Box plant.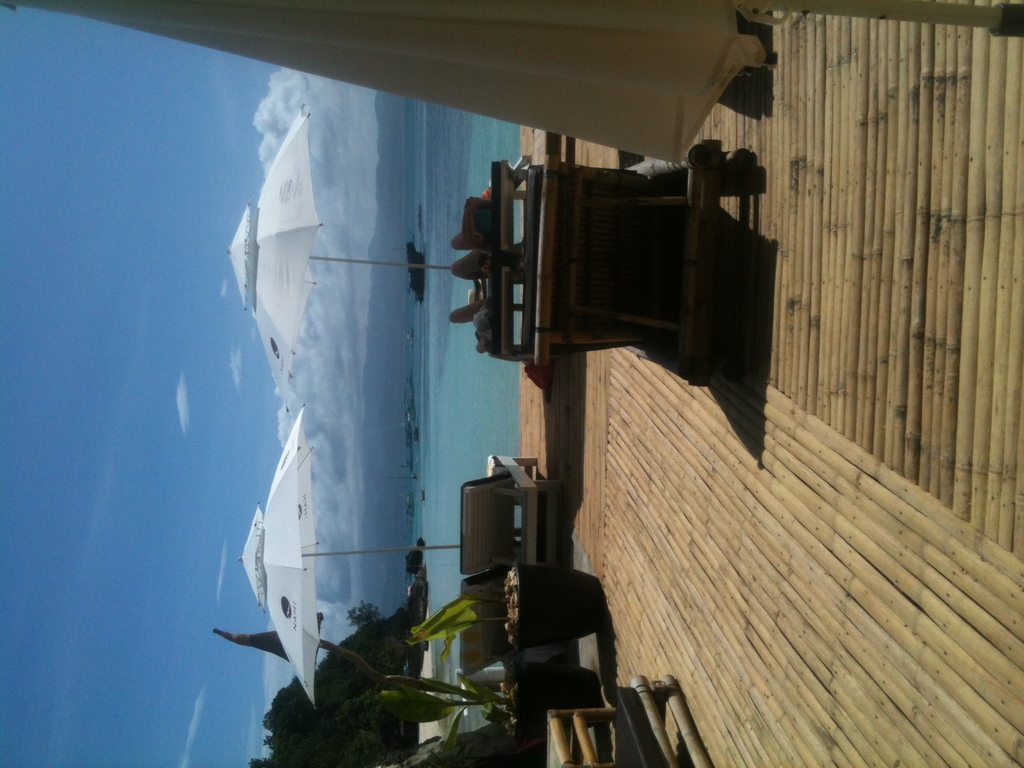
select_region(407, 538, 424, 579).
